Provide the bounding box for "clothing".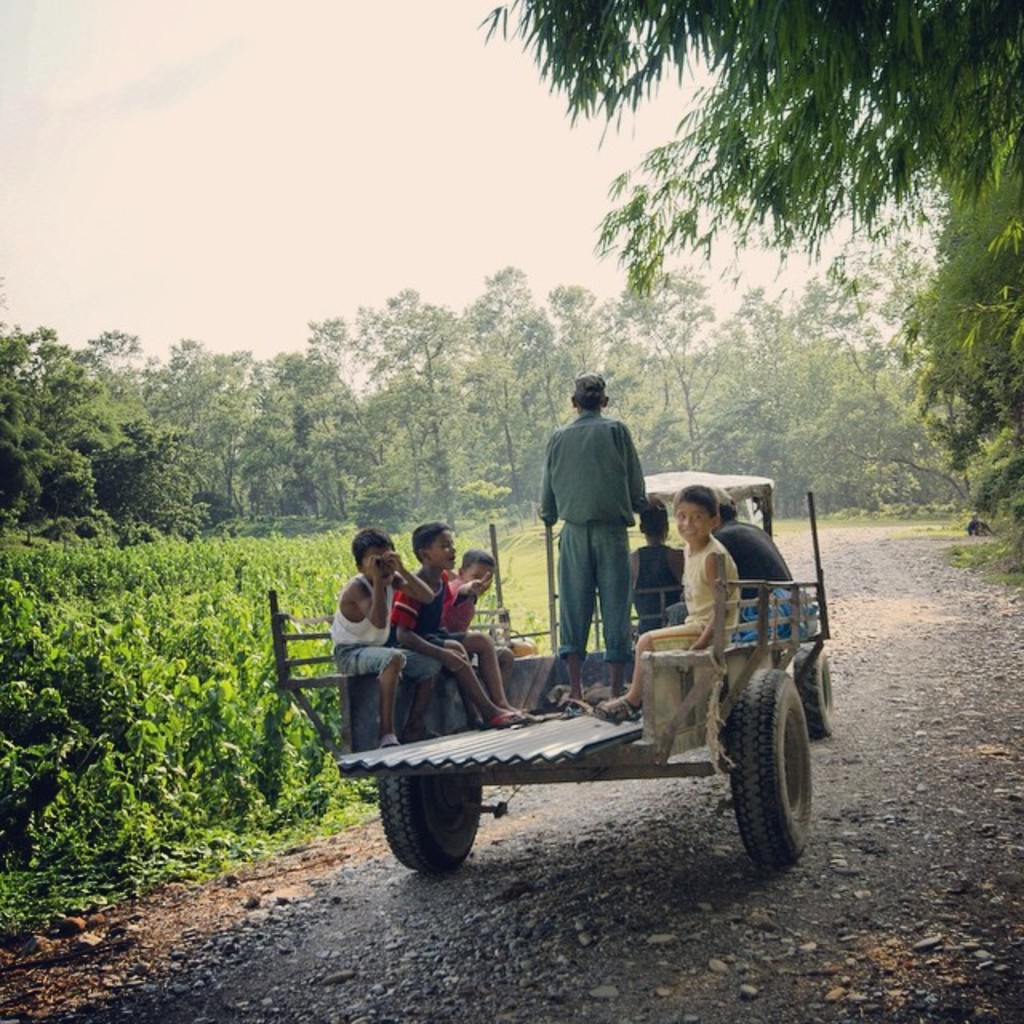
(left=330, top=563, right=426, bottom=704).
